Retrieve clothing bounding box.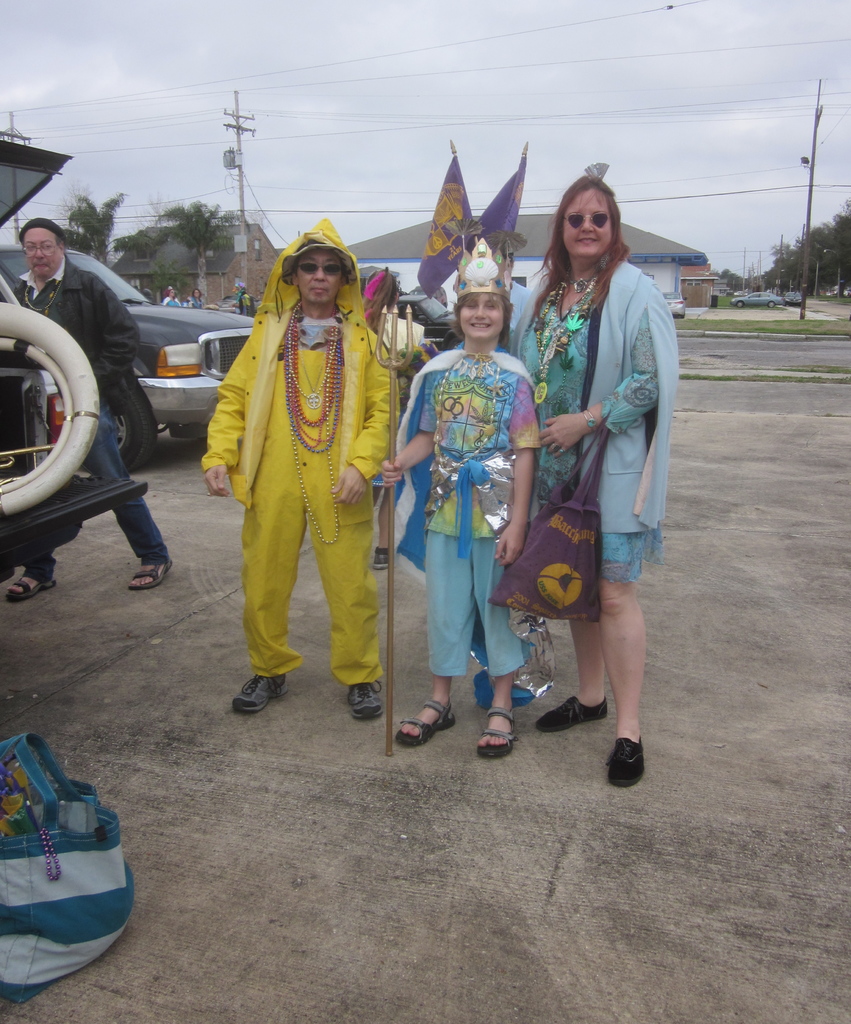
Bounding box: 209/239/404/694.
